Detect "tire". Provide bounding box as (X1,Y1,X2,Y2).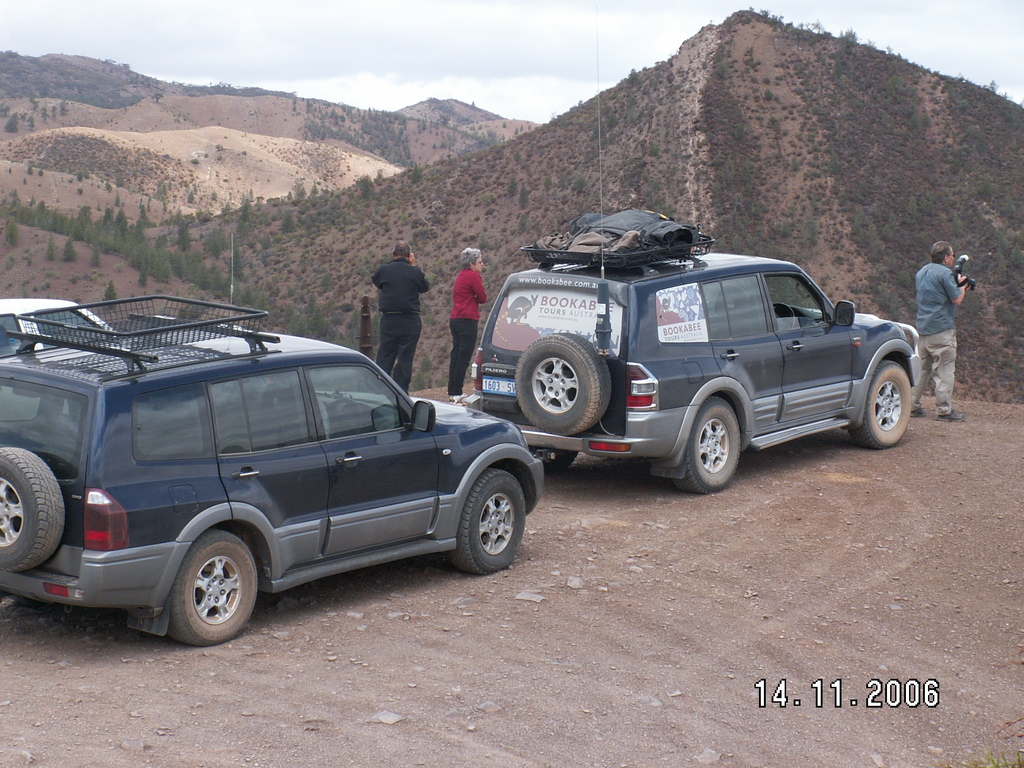
(529,449,577,471).
